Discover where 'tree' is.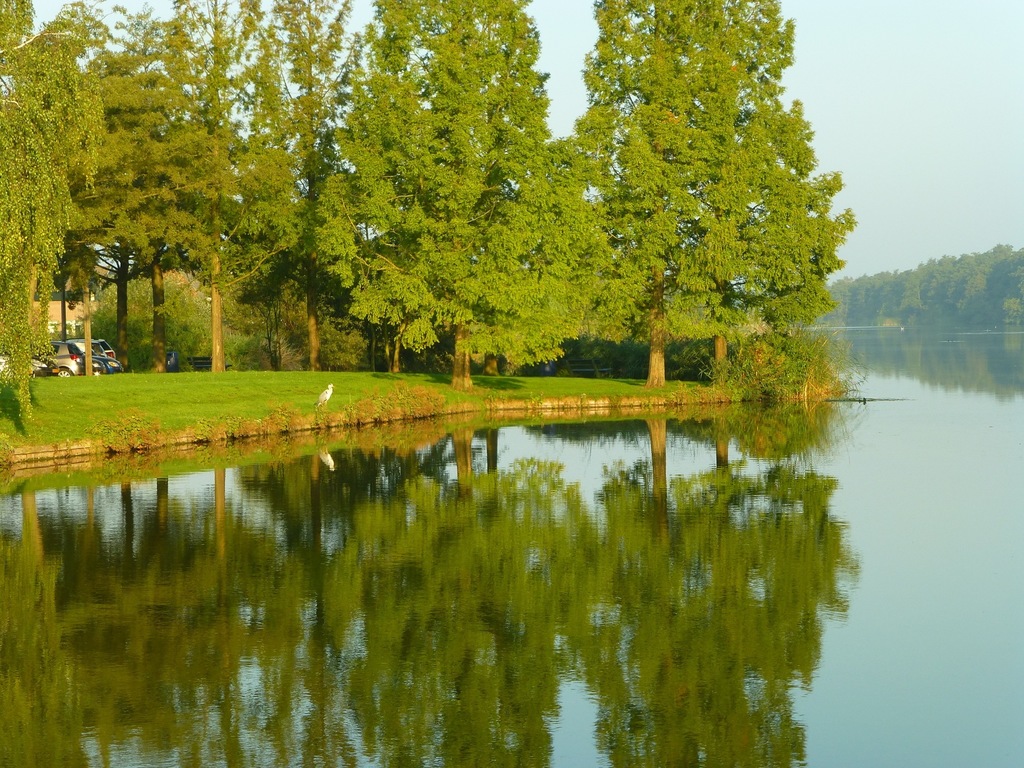
Discovered at {"left": 567, "top": 0, "right": 858, "bottom": 410}.
